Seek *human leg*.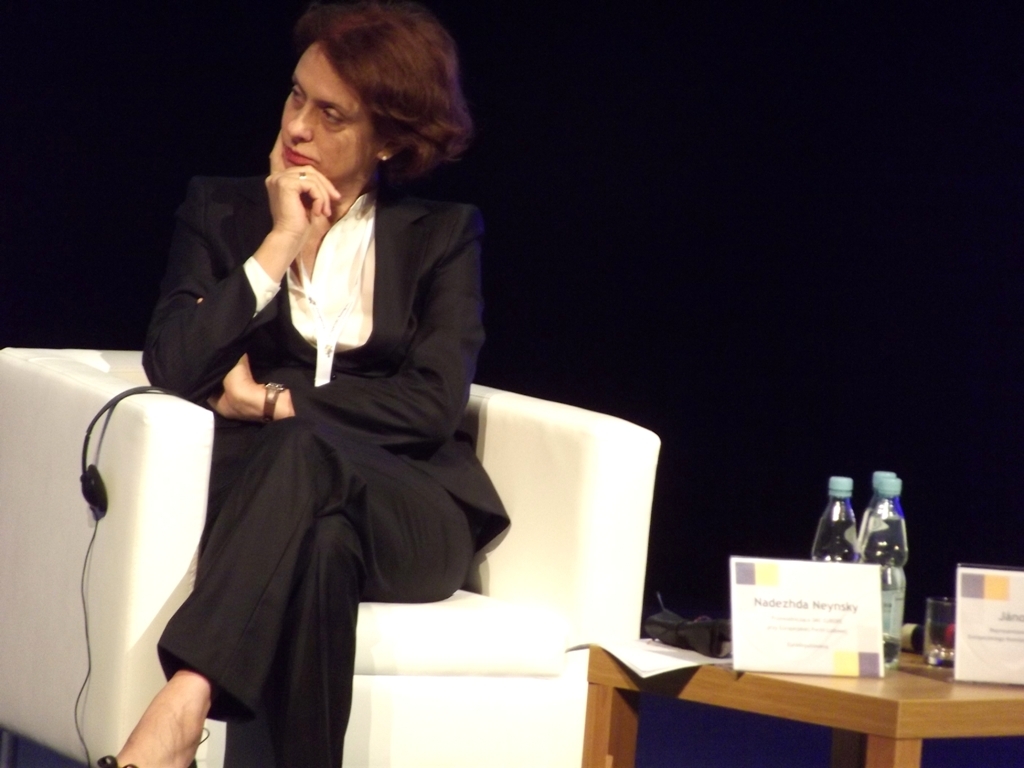
select_region(89, 405, 470, 767).
